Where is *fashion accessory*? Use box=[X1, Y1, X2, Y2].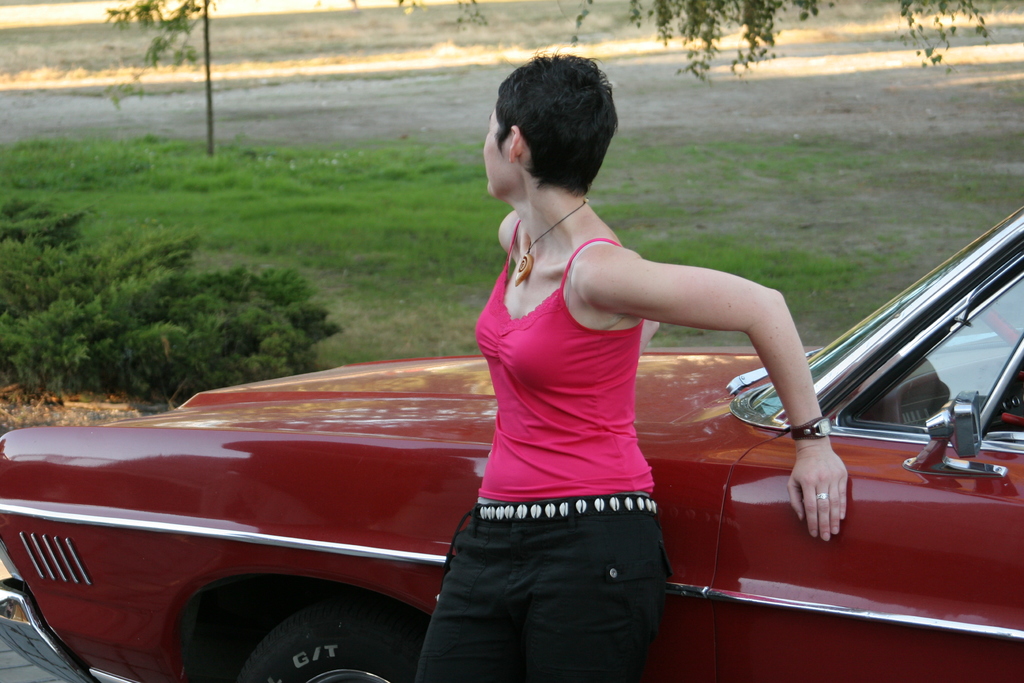
box=[435, 495, 657, 600].
